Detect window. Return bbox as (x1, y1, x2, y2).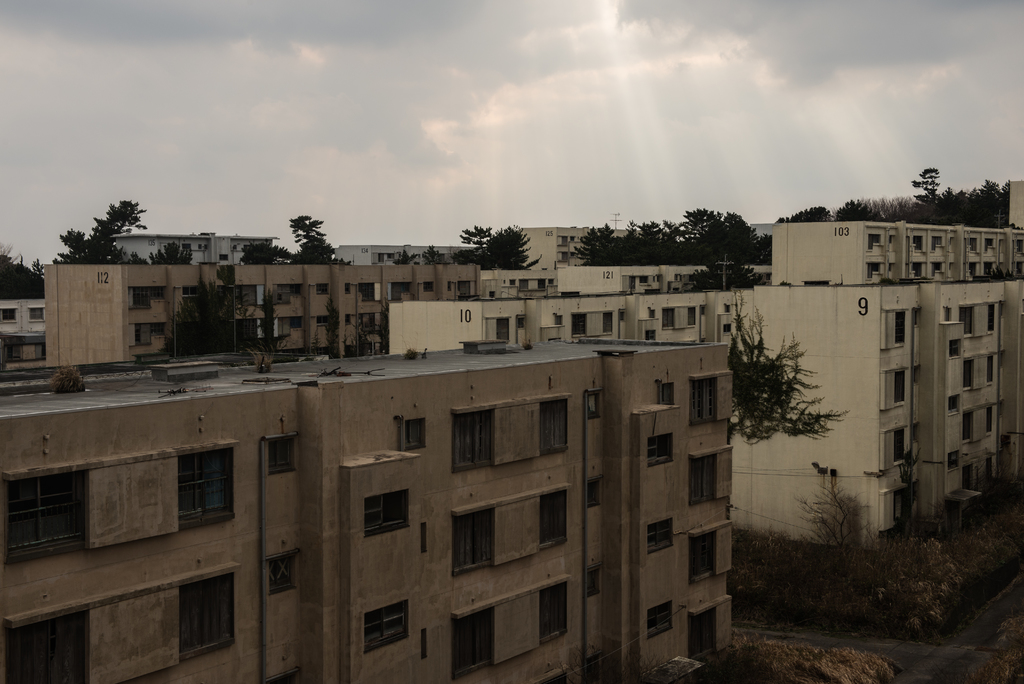
(172, 450, 238, 518).
